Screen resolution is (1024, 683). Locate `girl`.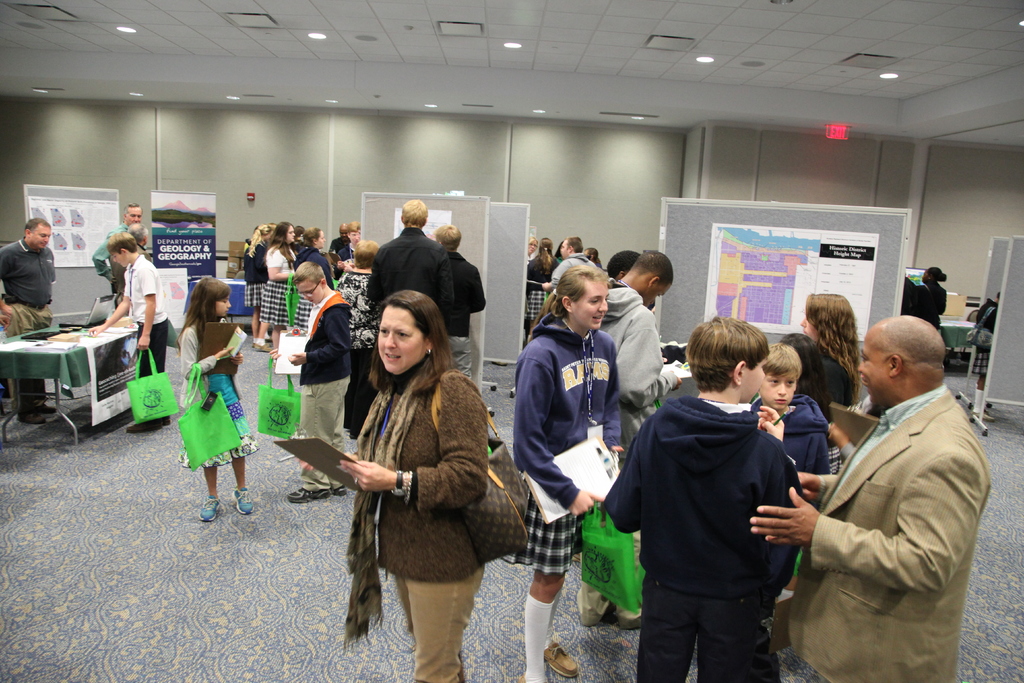
locate(908, 261, 949, 338).
